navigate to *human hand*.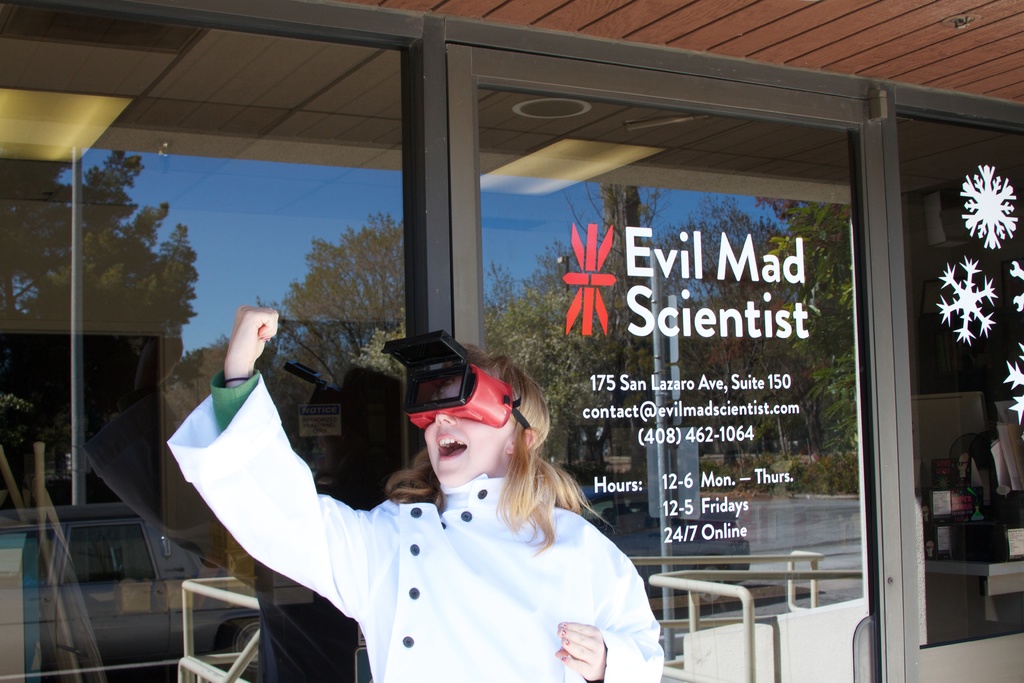
Navigation target: Rect(555, 618, 610, 682).
